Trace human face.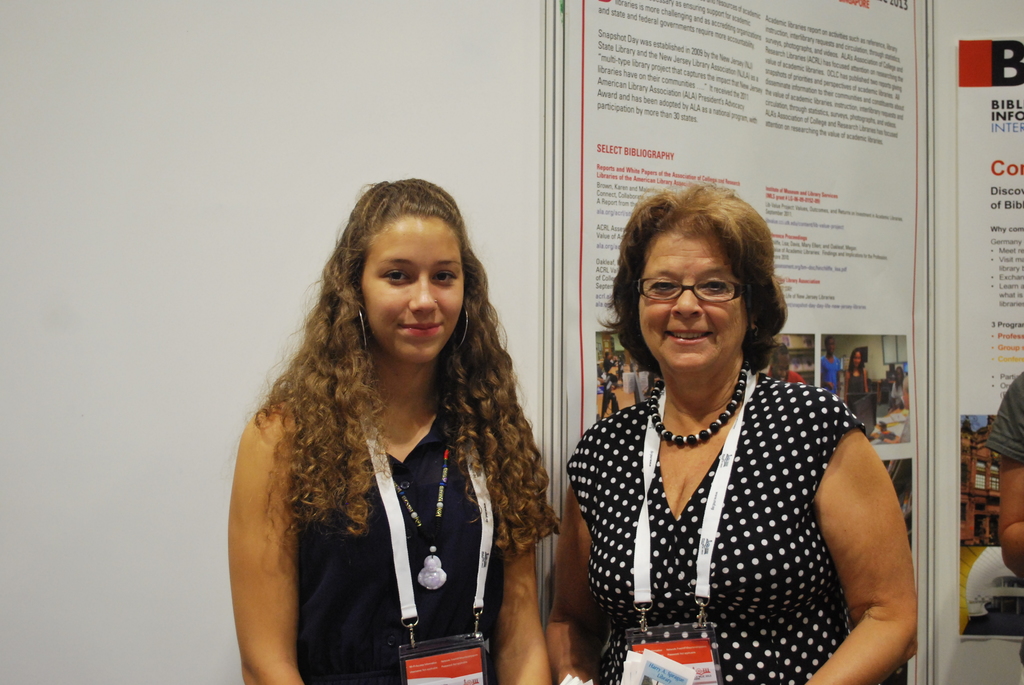
Traced to box(360, 214, 464, 361).
